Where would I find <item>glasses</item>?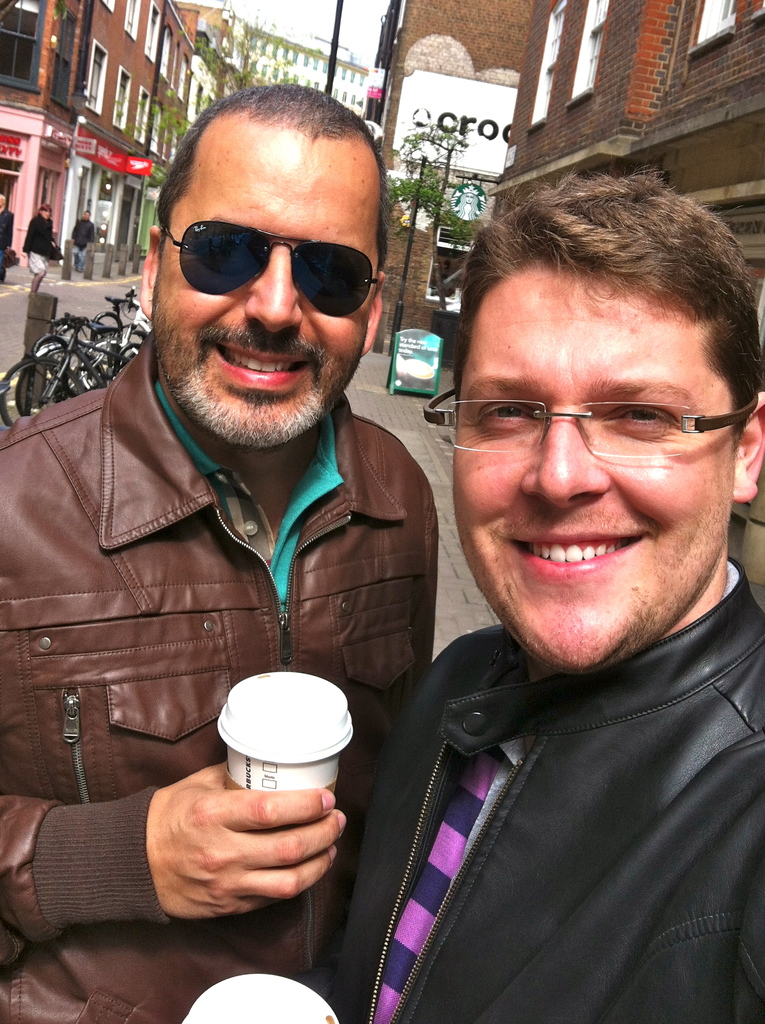
At rect(422, 387, 762, 457).
